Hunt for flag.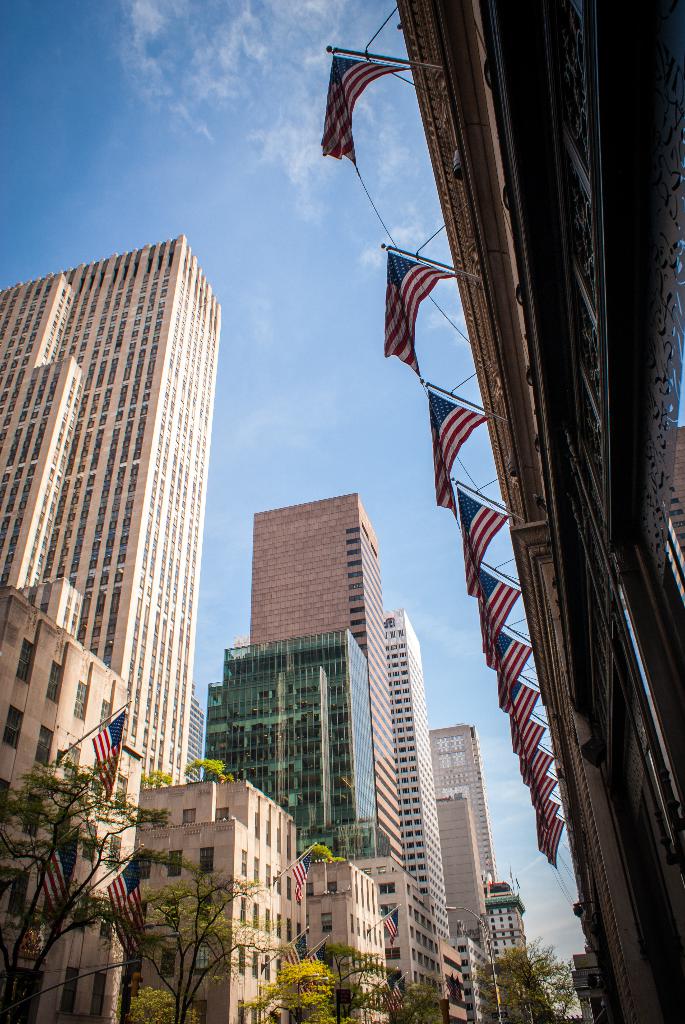
Hunted down at [535,806,568,867].
